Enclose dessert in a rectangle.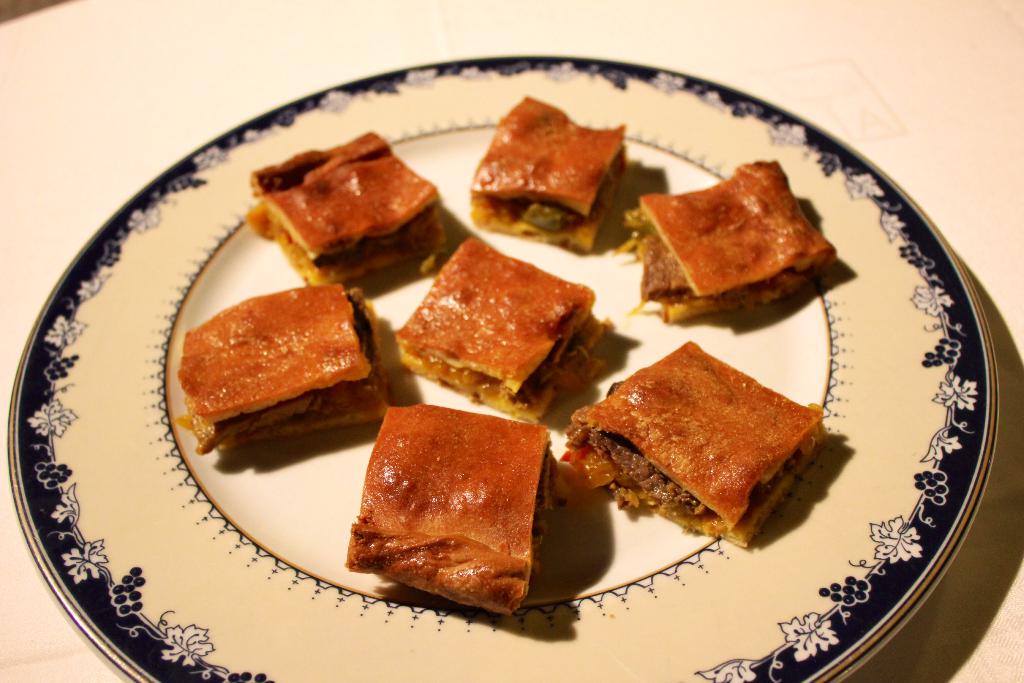
left=472, top=95, right=630, bottom=248.
